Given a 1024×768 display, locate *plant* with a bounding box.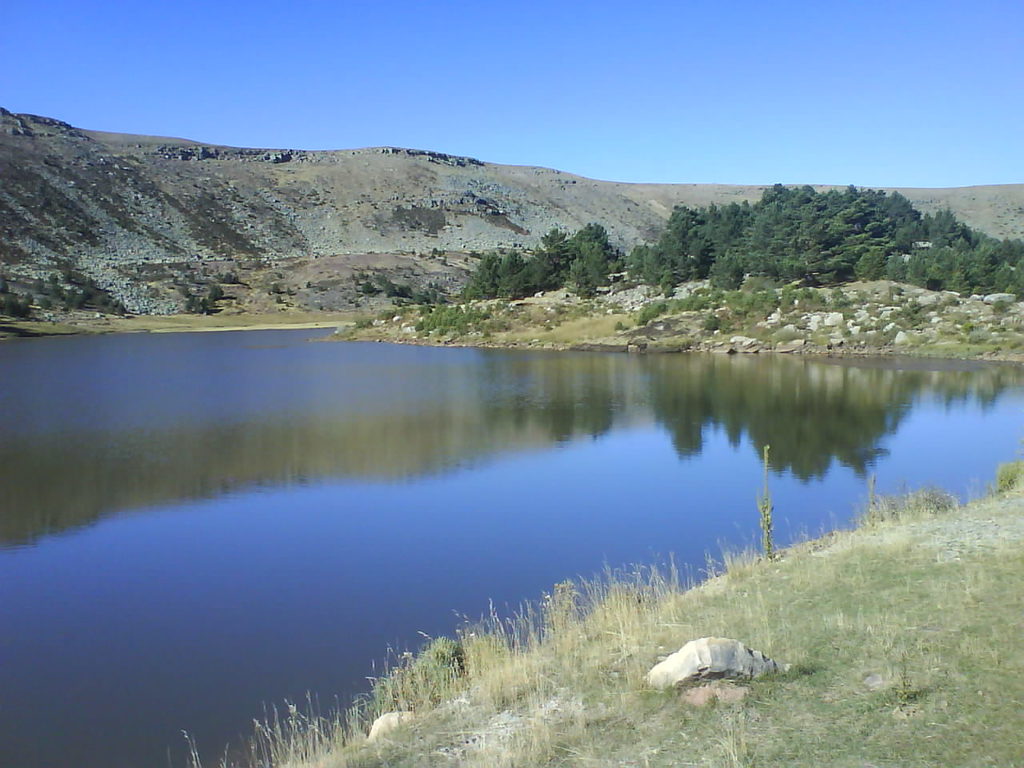
Located: [224, 272, 238, 282].
